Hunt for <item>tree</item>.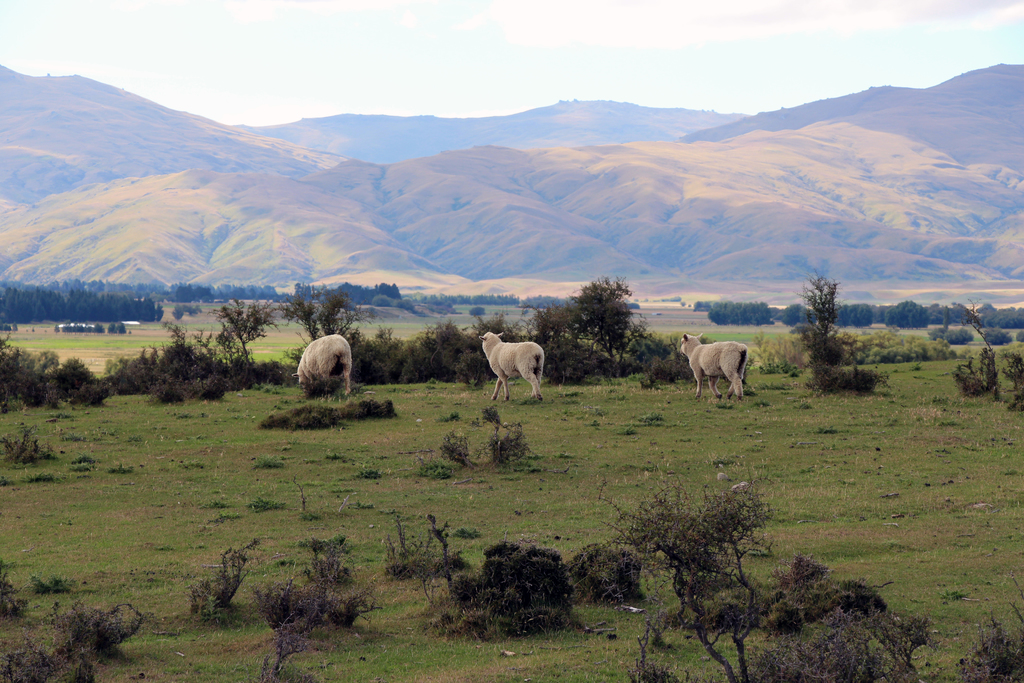
Hunted down at 211/295/276/370.
